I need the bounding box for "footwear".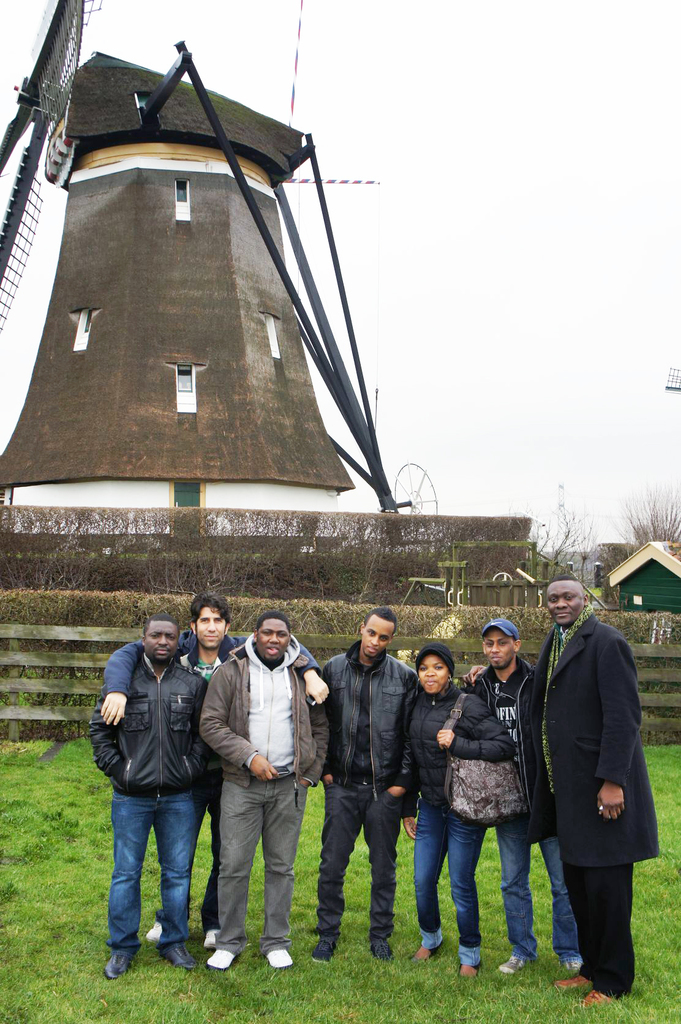
Here it is: x1=559, y1=970, x2=588, y2=993.
